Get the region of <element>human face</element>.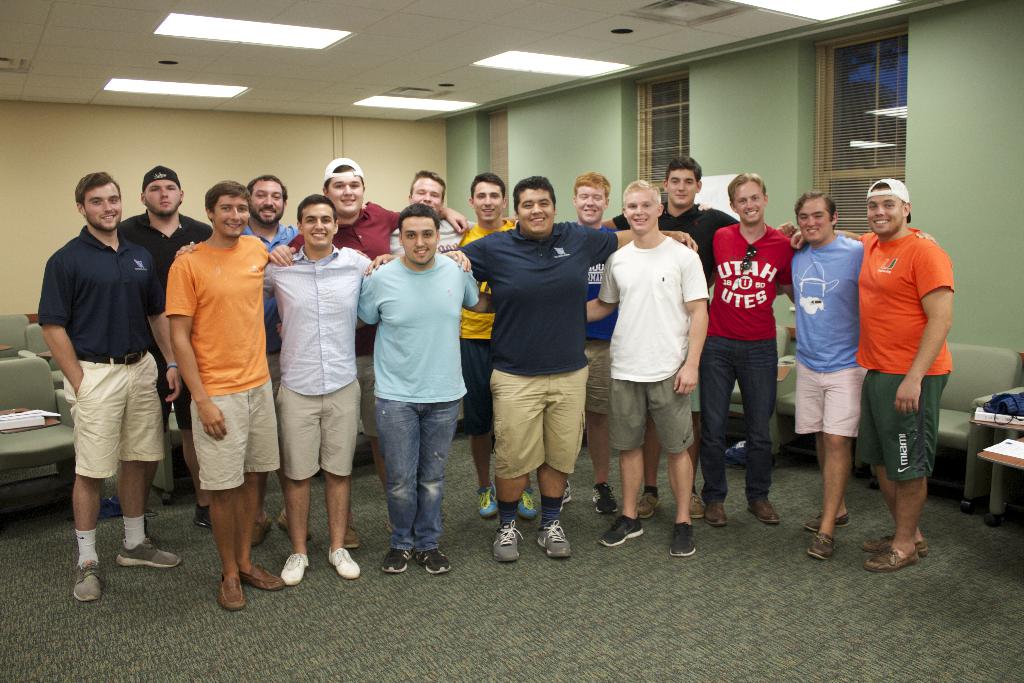
box(668, 169, 701, 206).
